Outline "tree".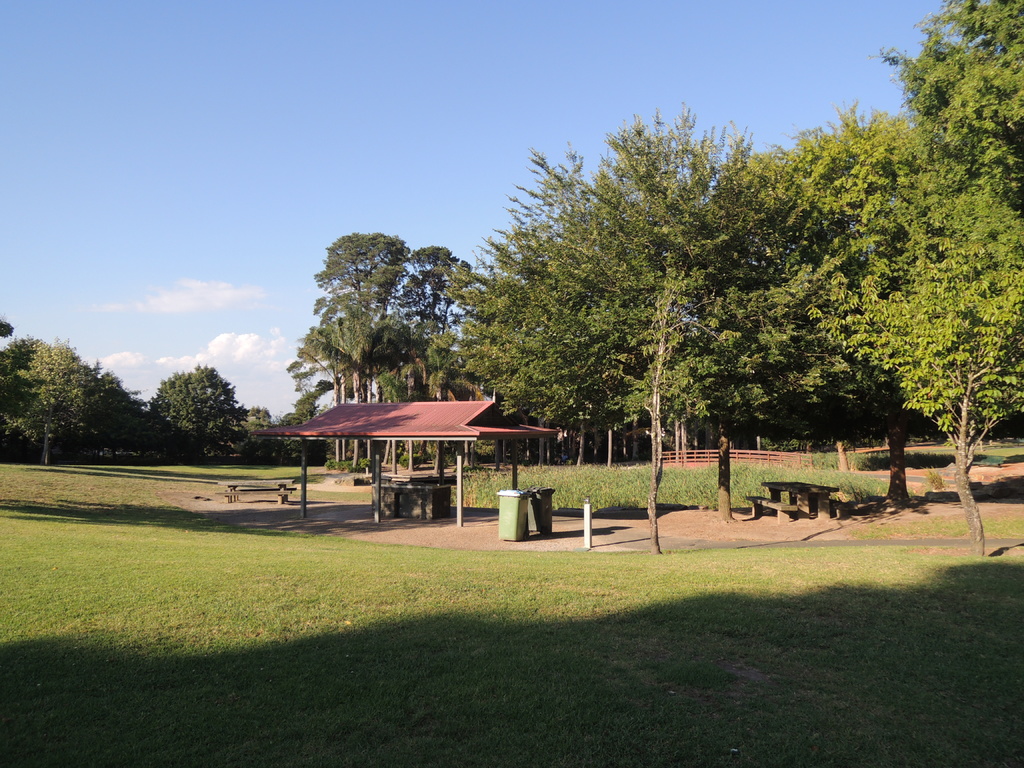
Outline: {"left": 632, "top": 267, "right": 739, "bottom": 538}.
